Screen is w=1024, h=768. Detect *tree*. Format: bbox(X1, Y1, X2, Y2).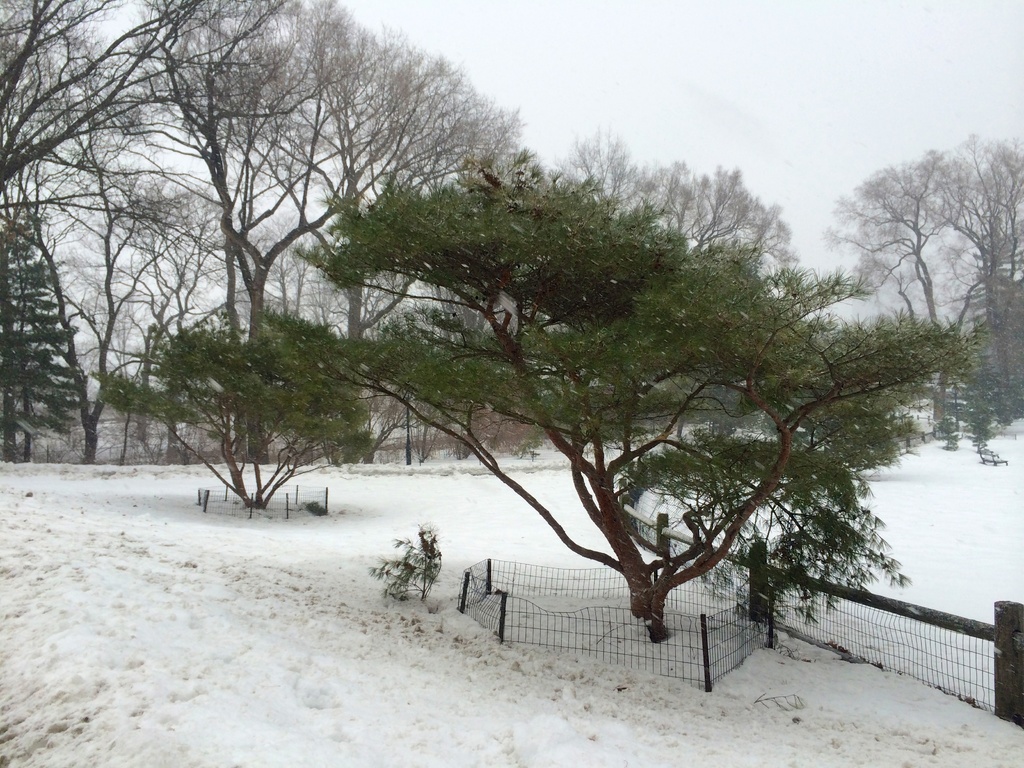
bbox(289, 148, 982, 650).
